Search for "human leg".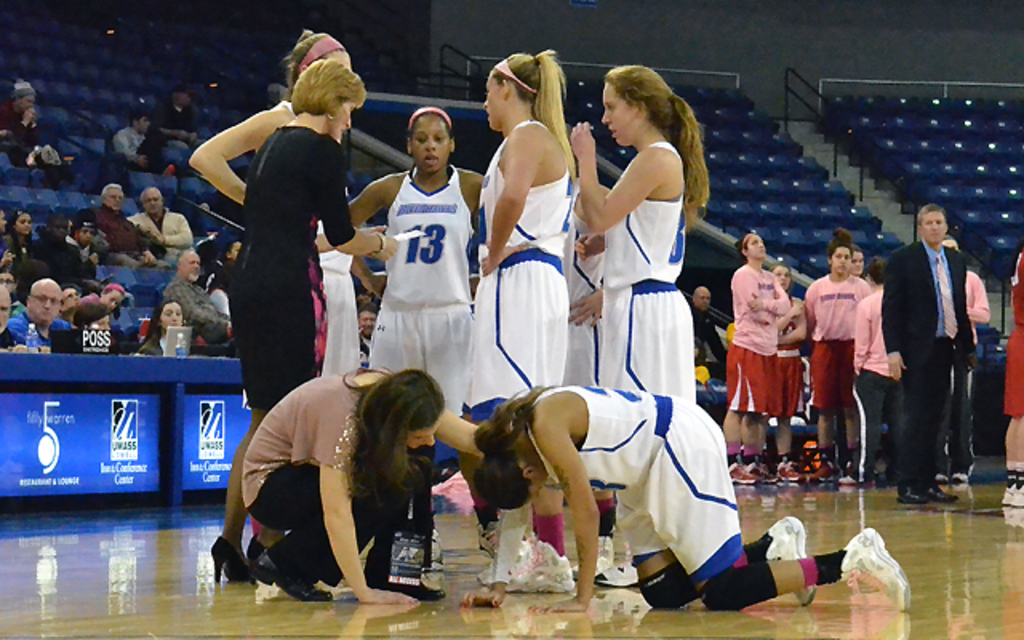
Found at <bbox>206, 245, 256, 586</bbox>.
